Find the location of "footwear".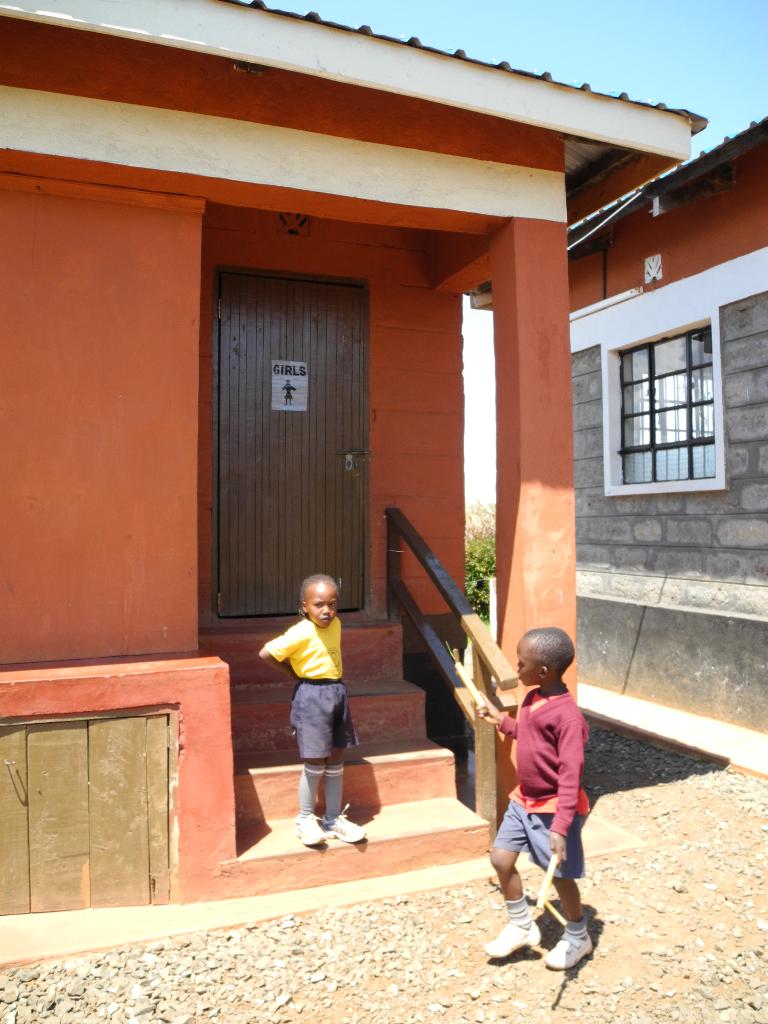
Location: (291, 814, 335, 845).
